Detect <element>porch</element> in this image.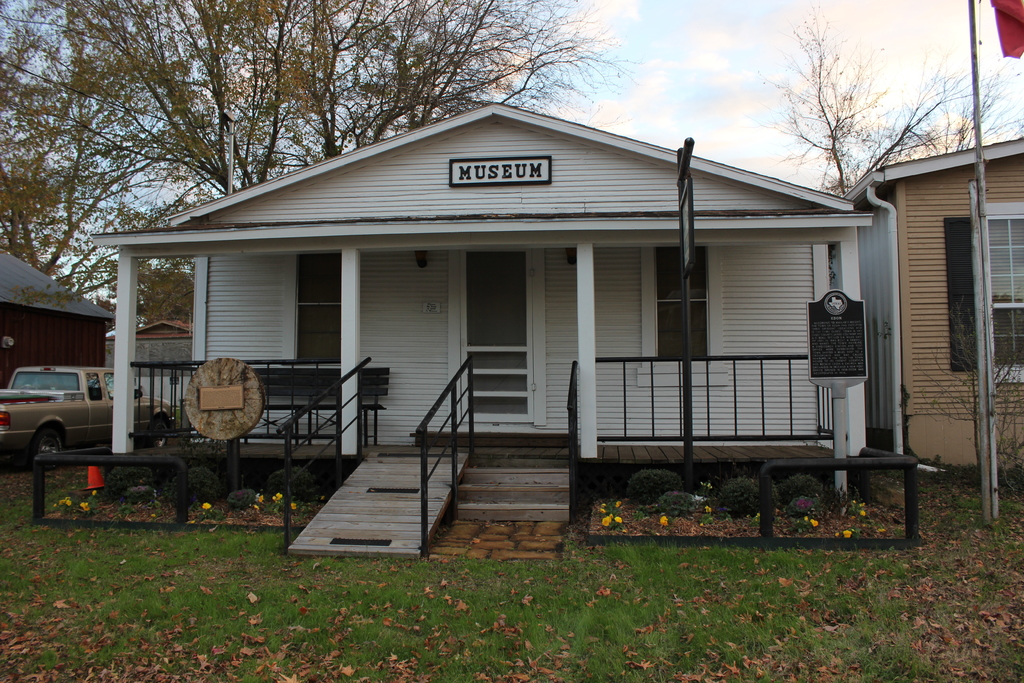
Detection: [132, 352, 852, 459].
